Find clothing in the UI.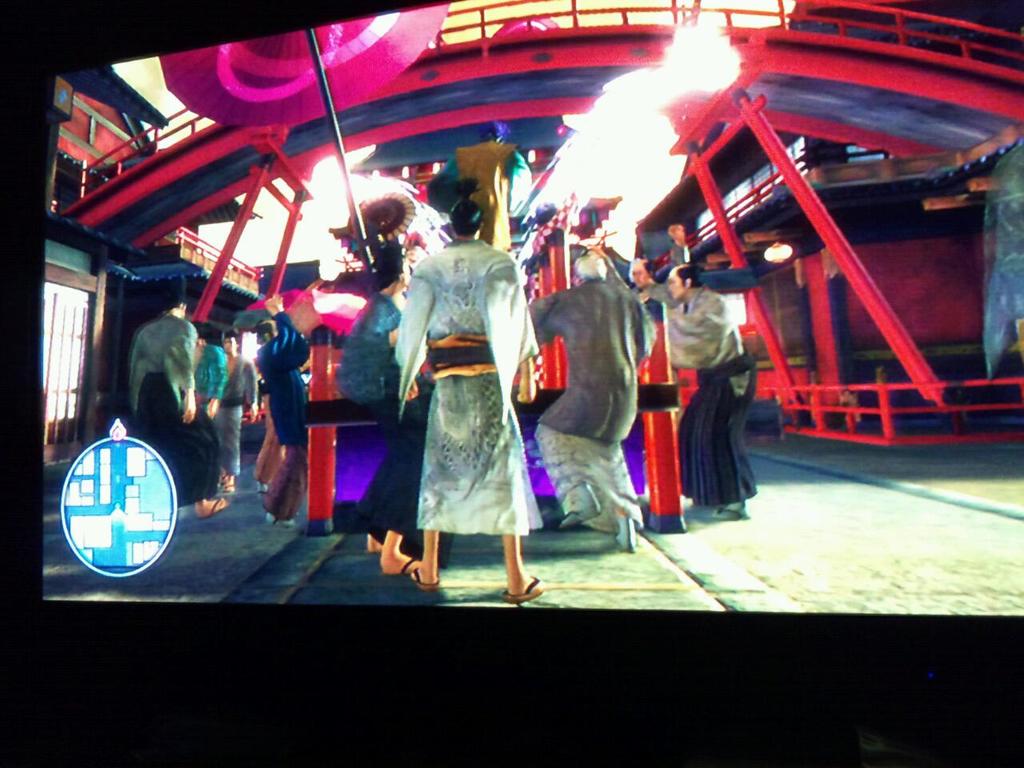
UI element at (666, 286, 754, 508).
